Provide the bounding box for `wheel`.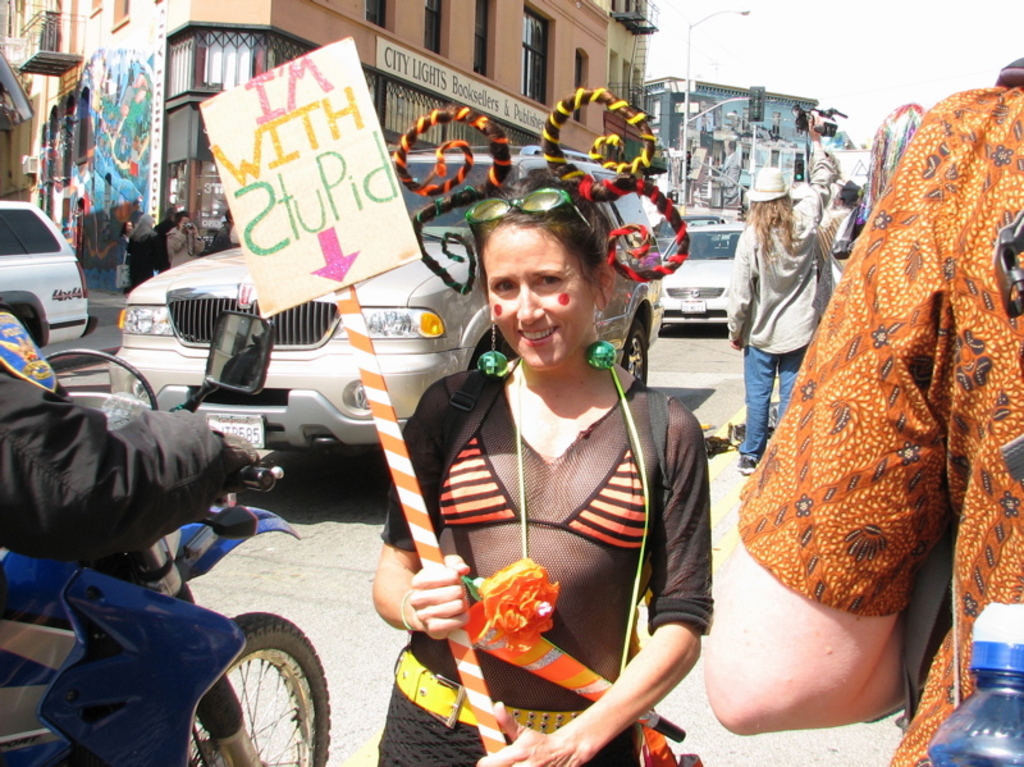
detection(625, 318, 646, 385).
